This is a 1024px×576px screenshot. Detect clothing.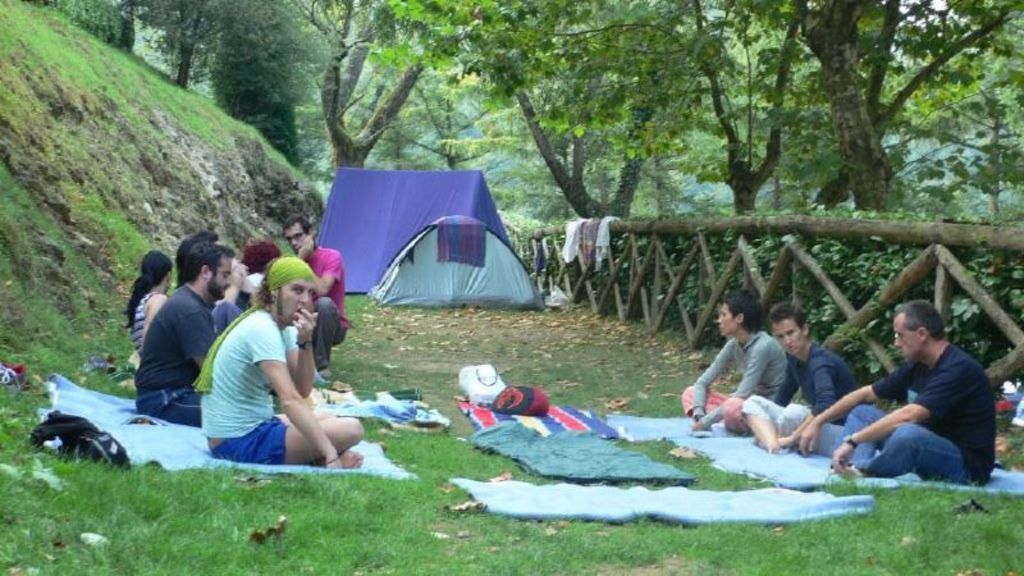
crop(742, 335, 861, 456).
